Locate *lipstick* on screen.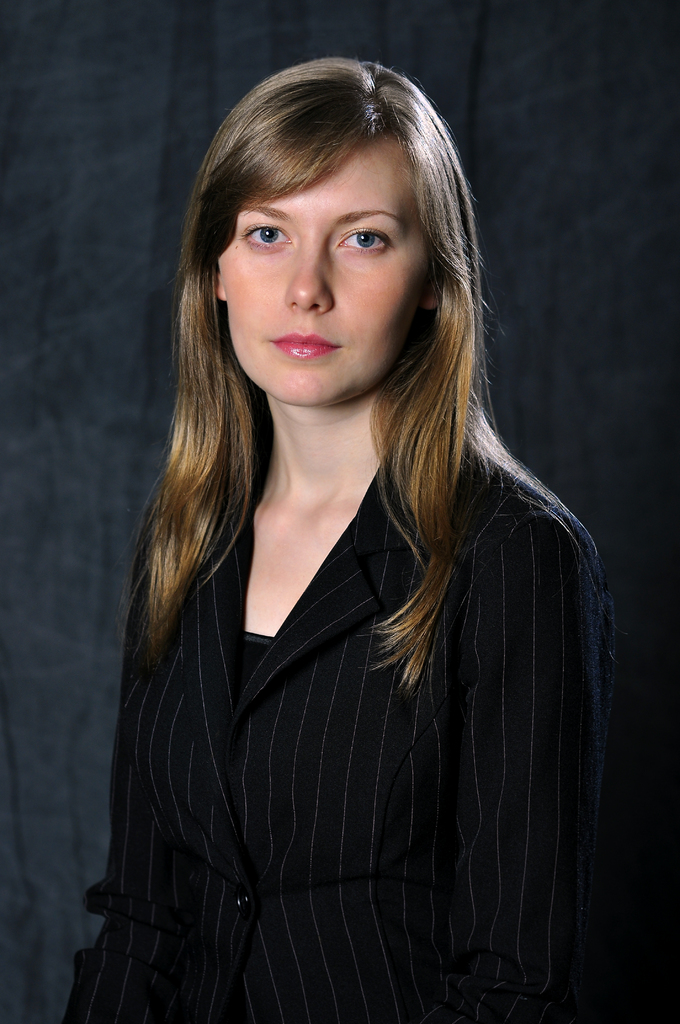
On screen at Rect(273, 331, 341, 357).
